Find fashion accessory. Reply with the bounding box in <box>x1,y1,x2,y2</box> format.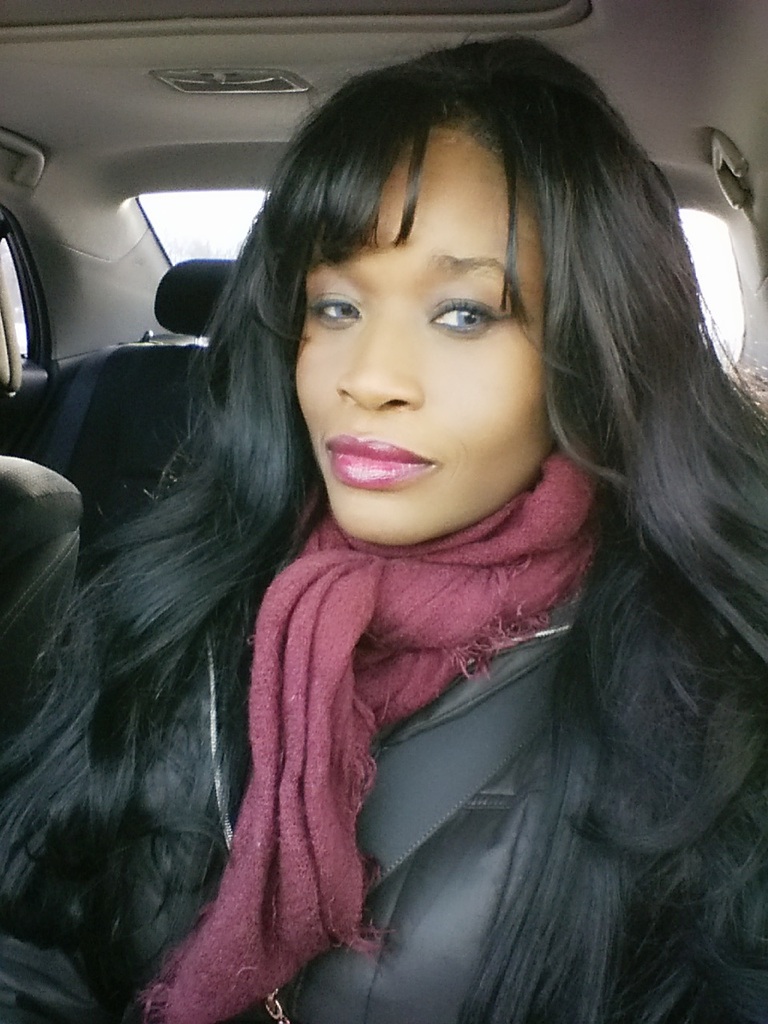
<box>266,984,289,1021</box>.
